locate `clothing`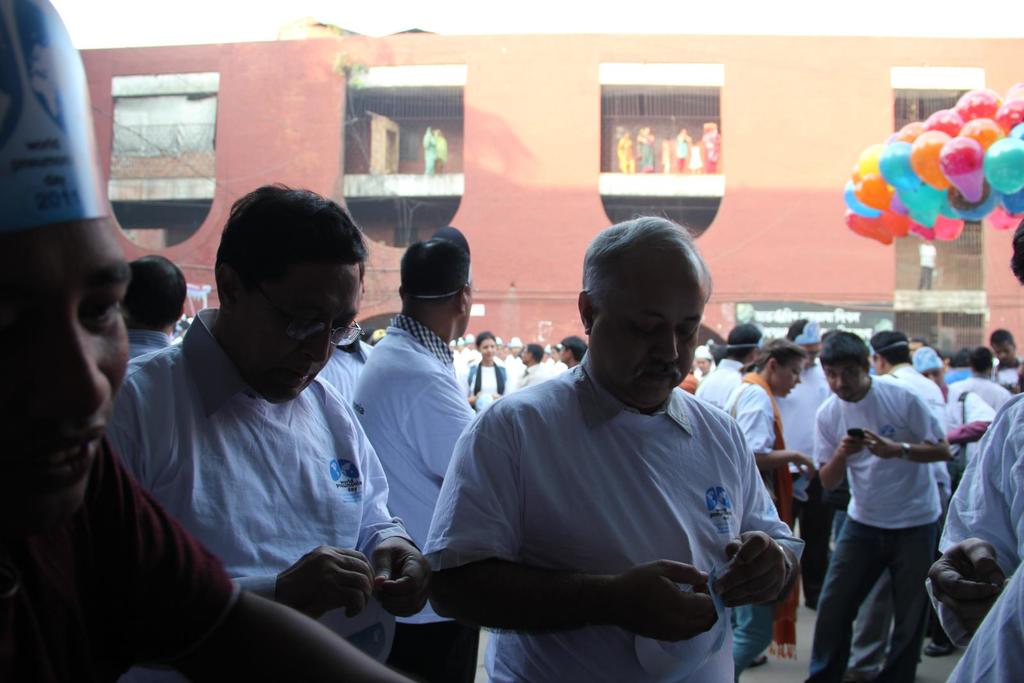
<bbox>464, 355, 509, 404</bbox>
